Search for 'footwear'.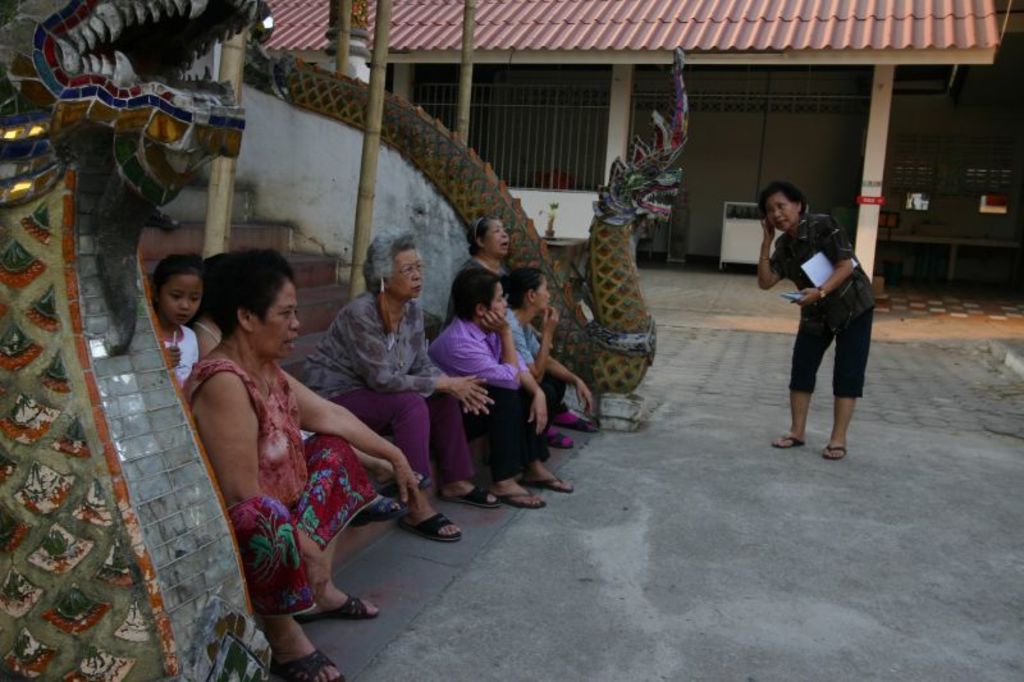
Found at 544,427,577,448.
